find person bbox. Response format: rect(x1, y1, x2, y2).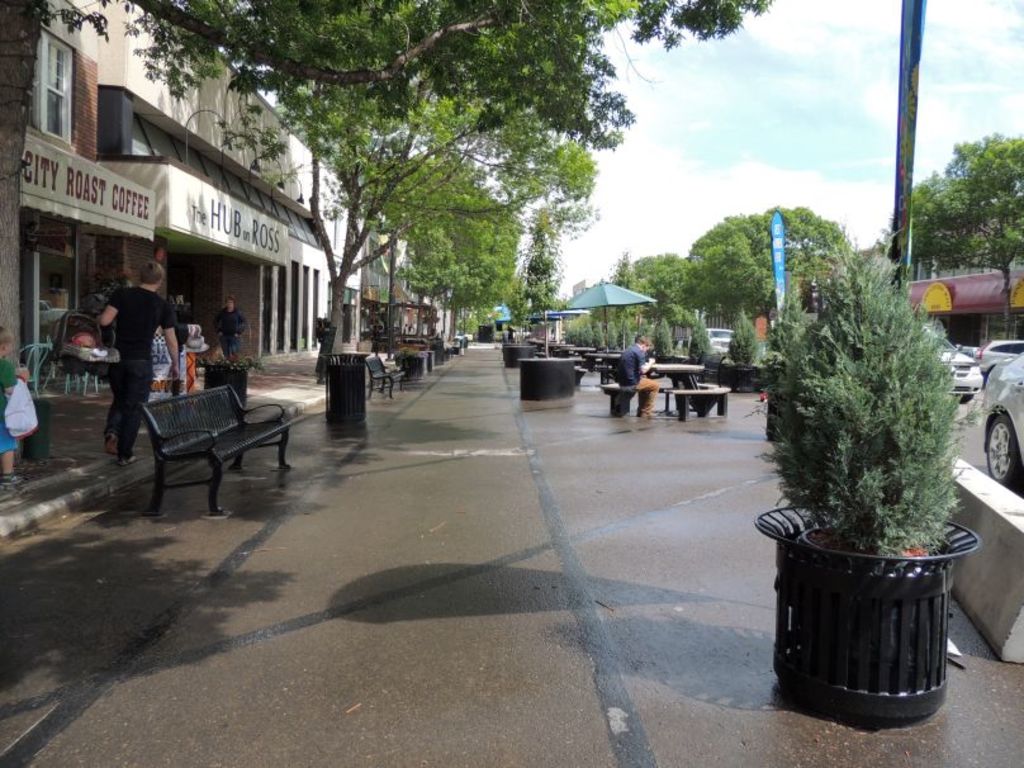
rect(82, 259, 182, 468).
